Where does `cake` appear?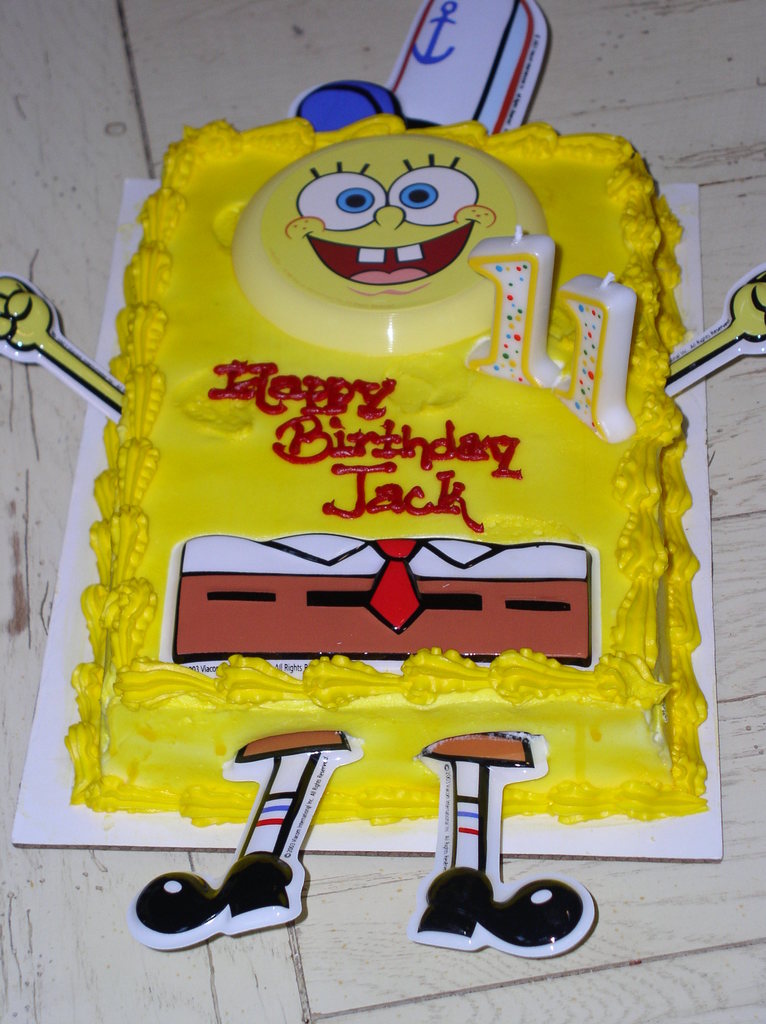
Appears at {"left": 62, "top": 114, "right": 704, "bottom": 822}.
